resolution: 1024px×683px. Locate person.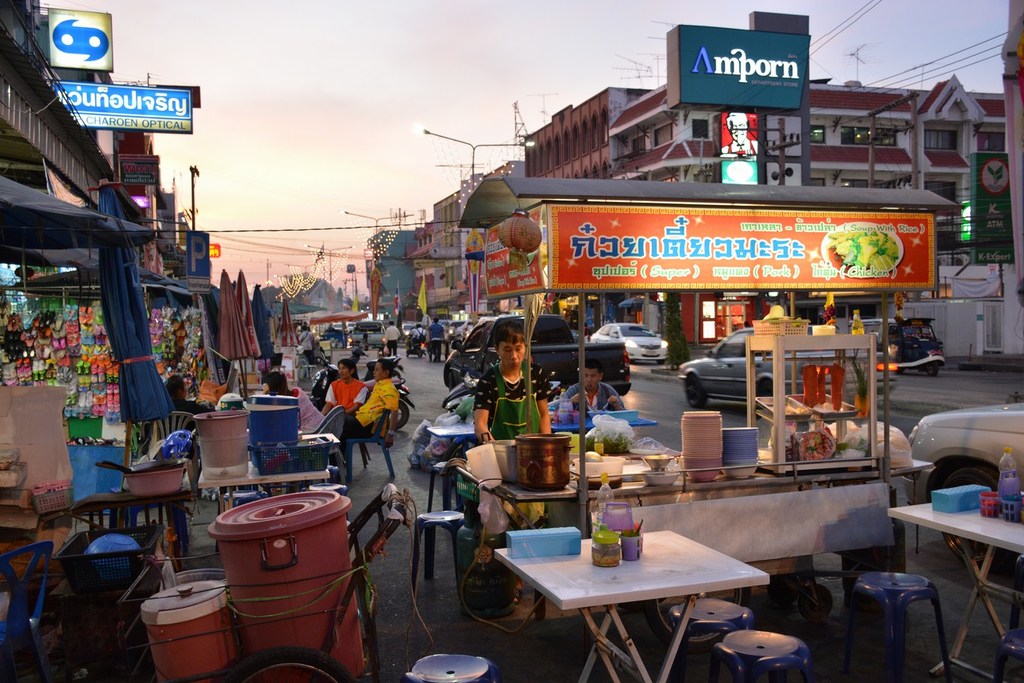
Rect(325, 320, 339, 332).
